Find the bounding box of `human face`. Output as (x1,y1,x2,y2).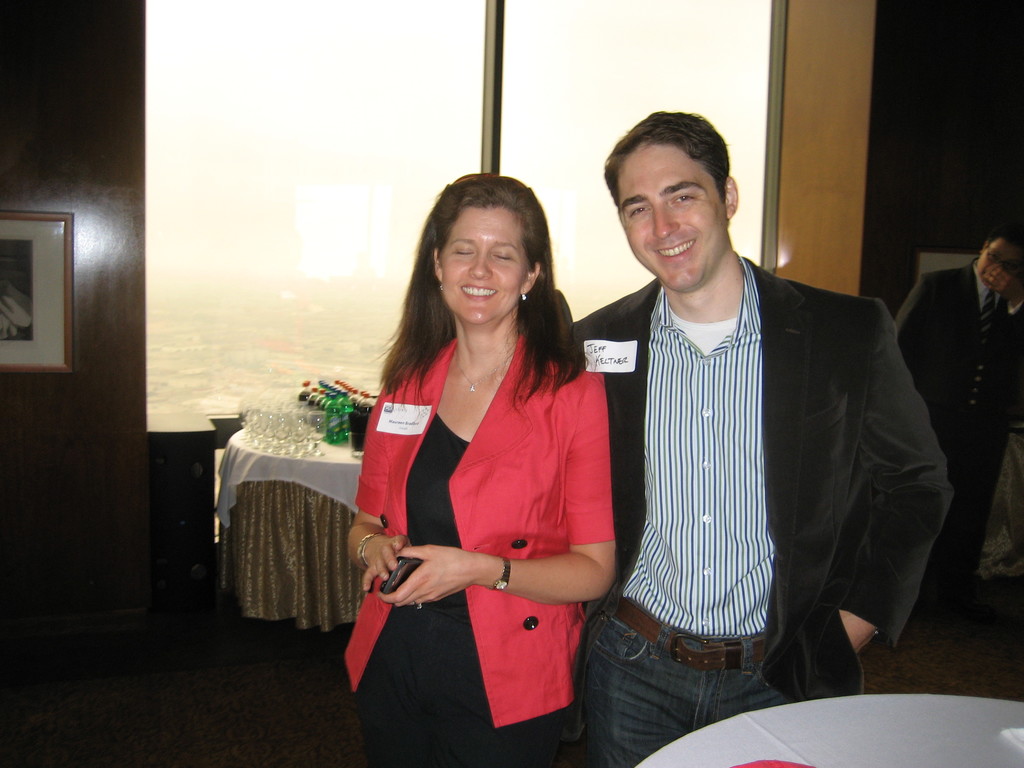
(975,241,1017,283).
